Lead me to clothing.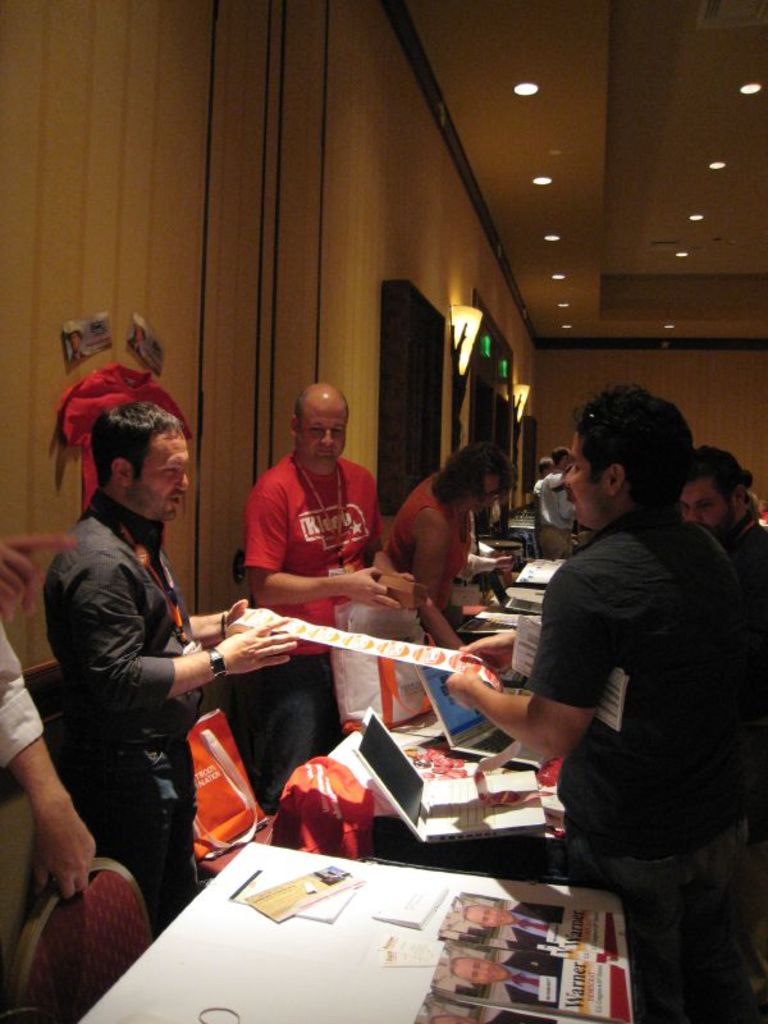
Lead to box(512, 899, 559, 952).
